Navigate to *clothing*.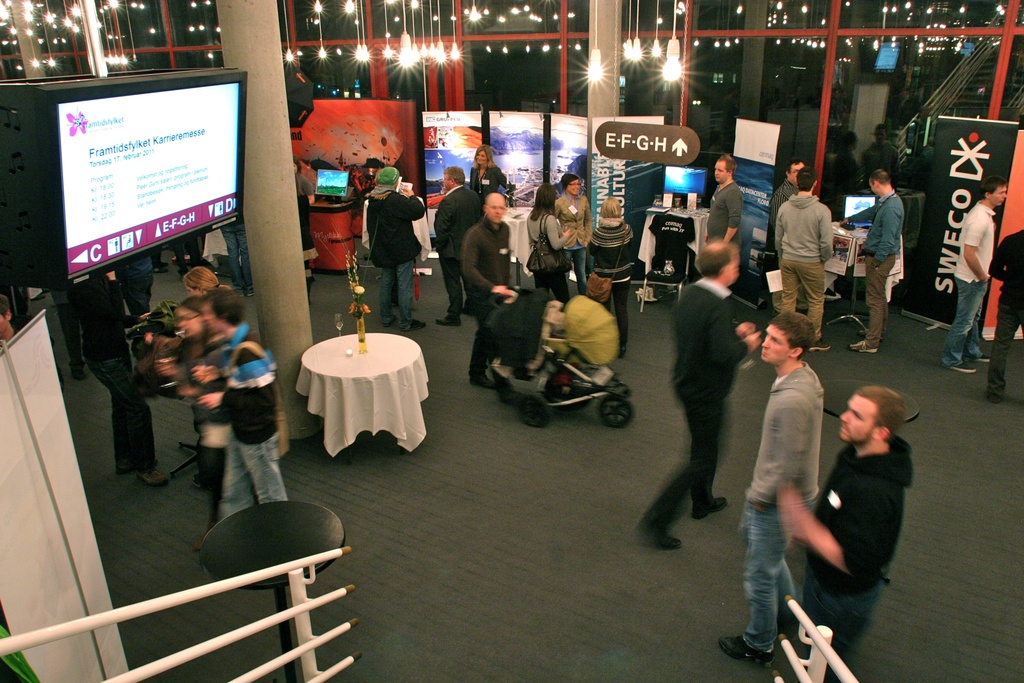
Navigation target: detection(367, 177, 426, 330).
